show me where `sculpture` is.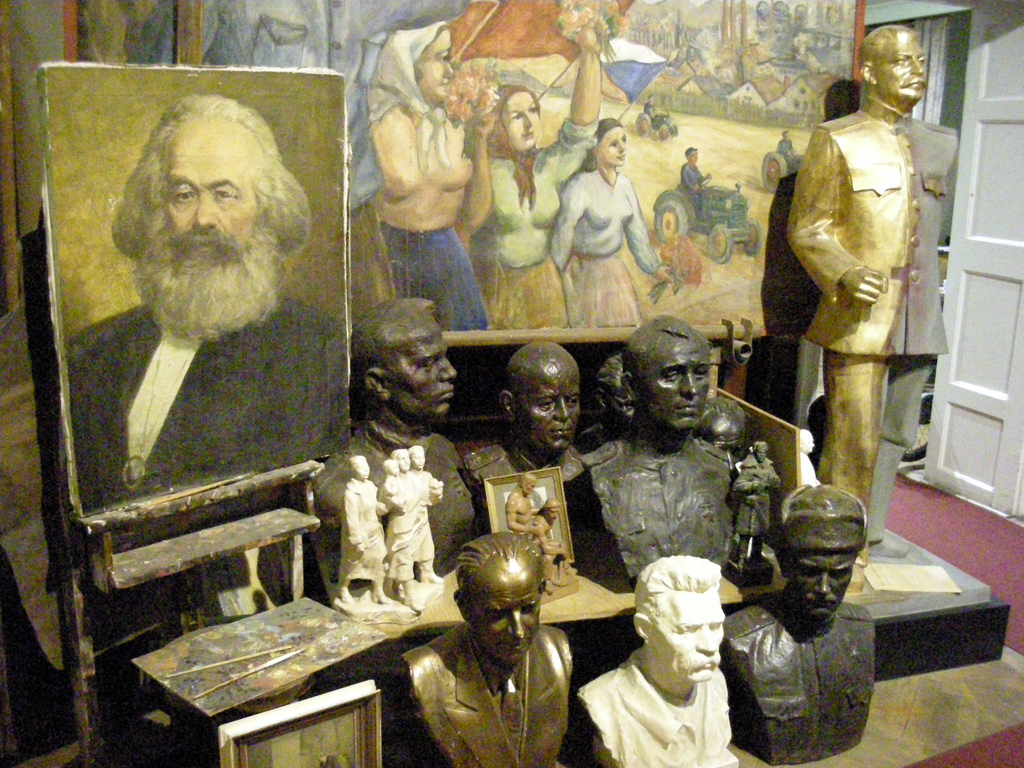
`sculpture` is at 472/350/613/575.
